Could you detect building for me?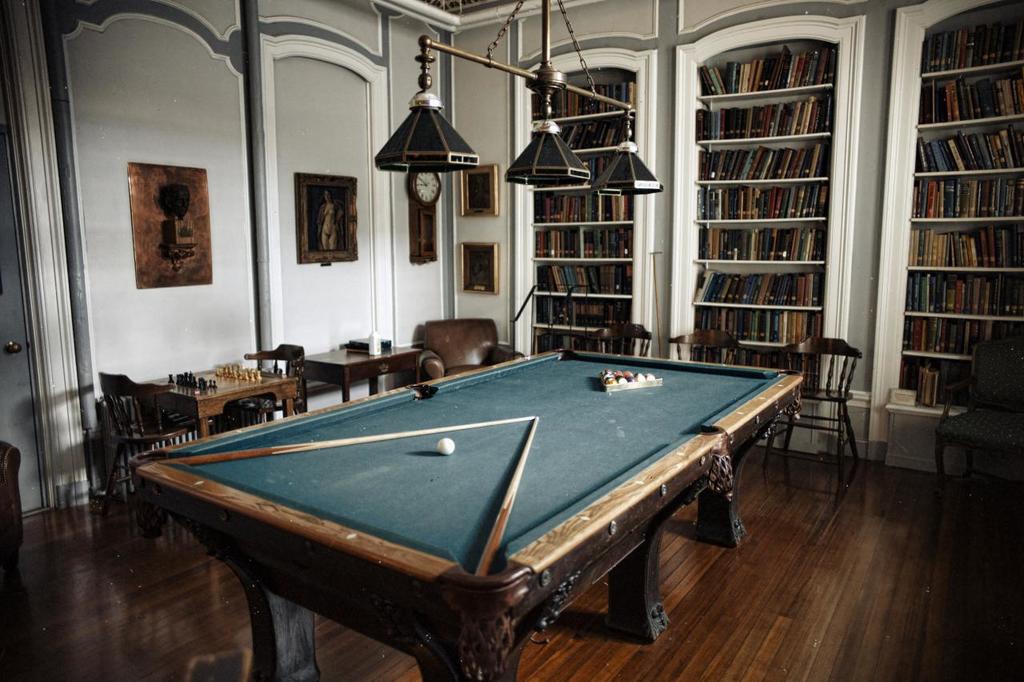
Detection result: <region>0, 0, 1023, 681</region>.
